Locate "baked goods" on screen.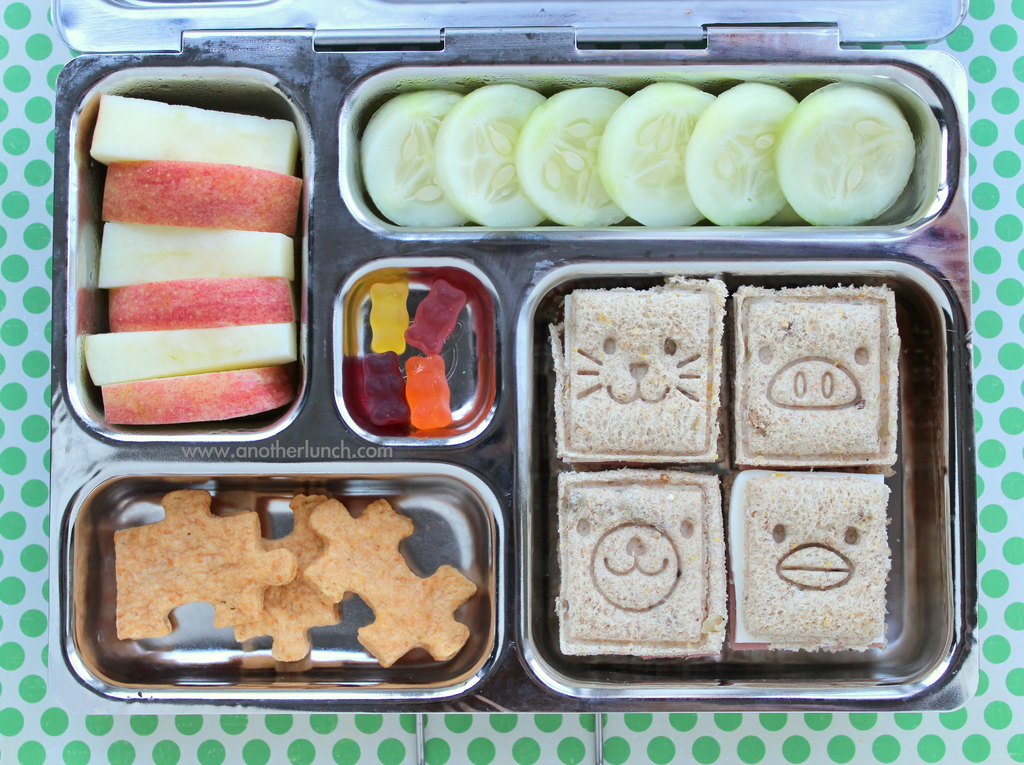
On screen at BBox(559, 471, 716, 662).
